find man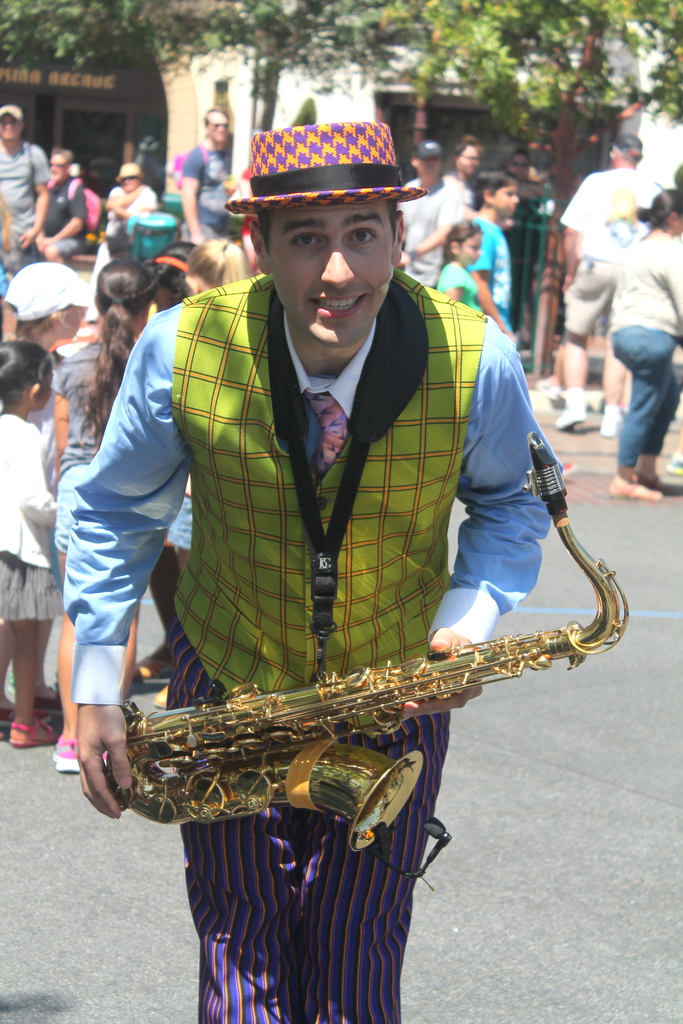
<region>0, 95, 56, 288</region>
